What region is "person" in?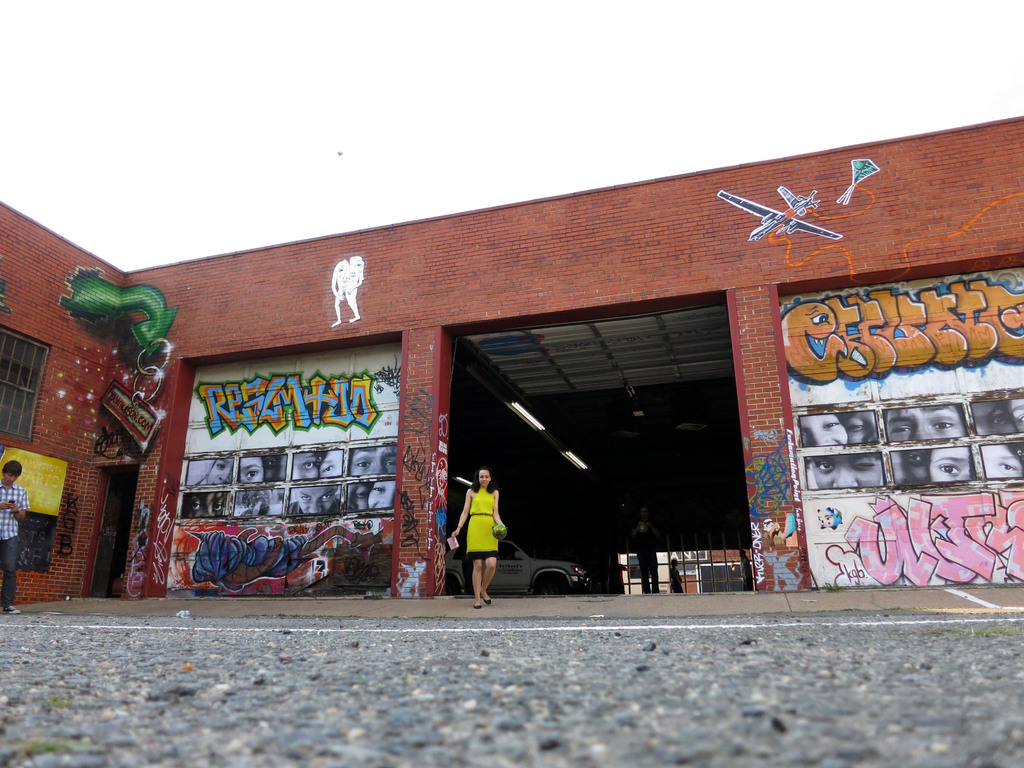
detection(892, 450, 931, 488).
